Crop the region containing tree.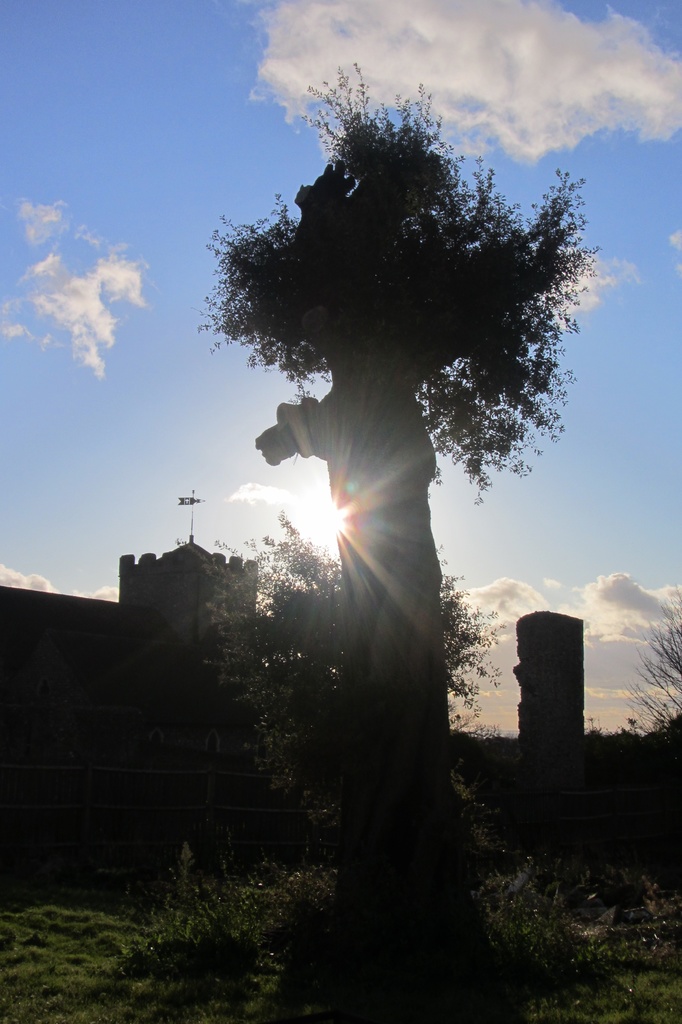
Crop region: 193, 512, 522, 848.
